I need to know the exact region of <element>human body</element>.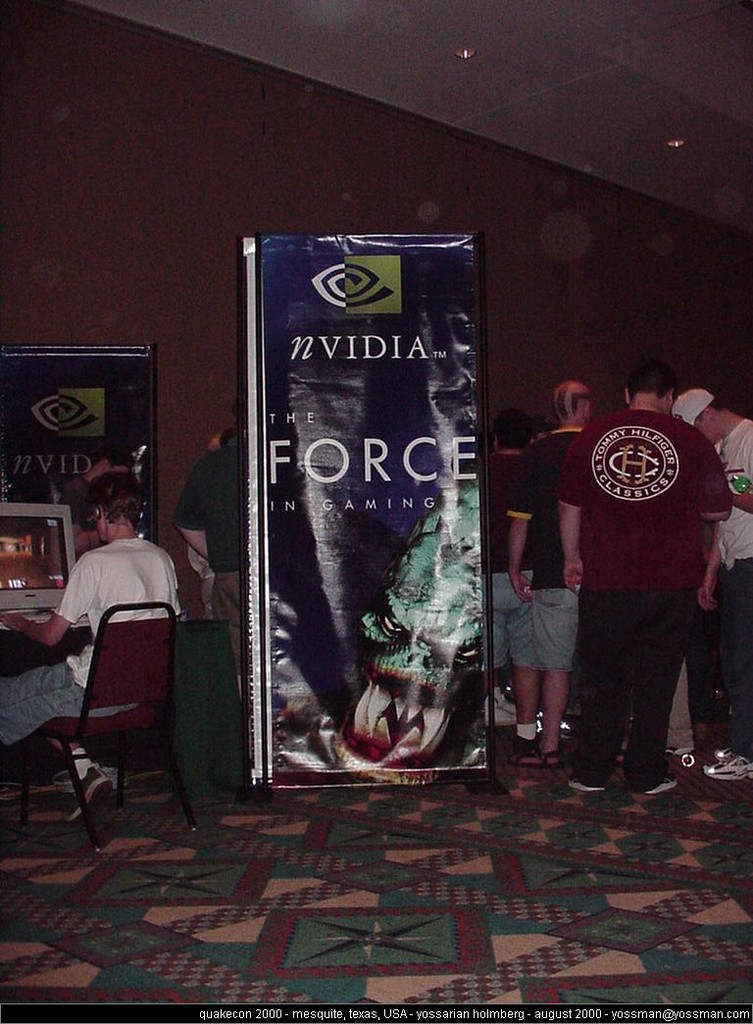
Region: [left=506, top=419, right=585, bottom=767].
